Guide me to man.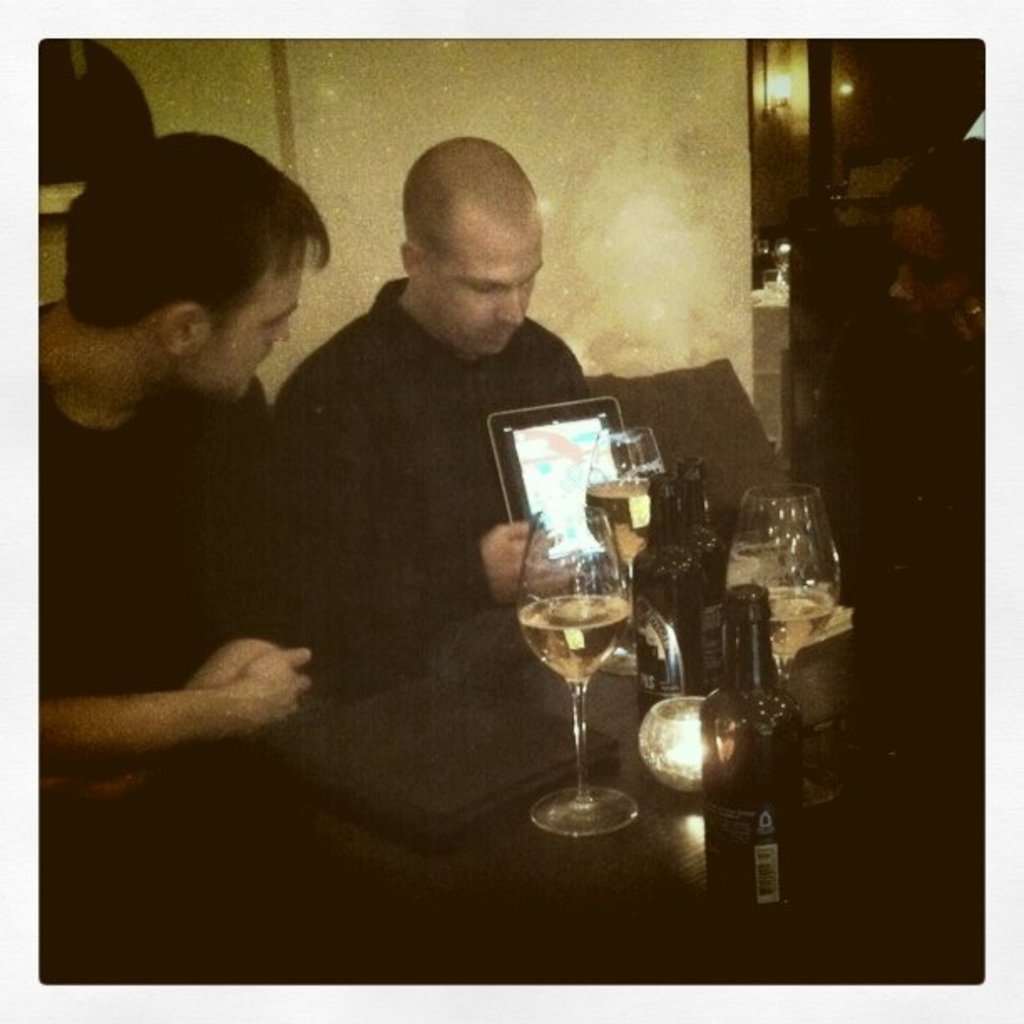
Guidance: Rect(25, 99, 385, 683).
